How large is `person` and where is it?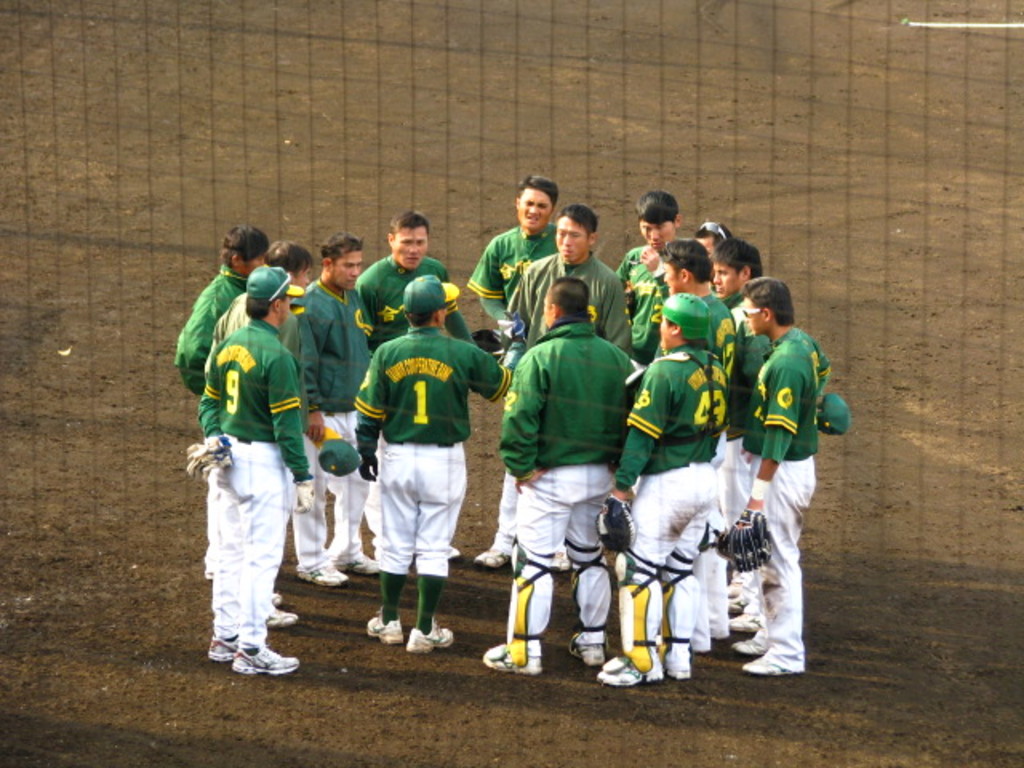
Bounding box: bbox(349, 264, 520, 656).
